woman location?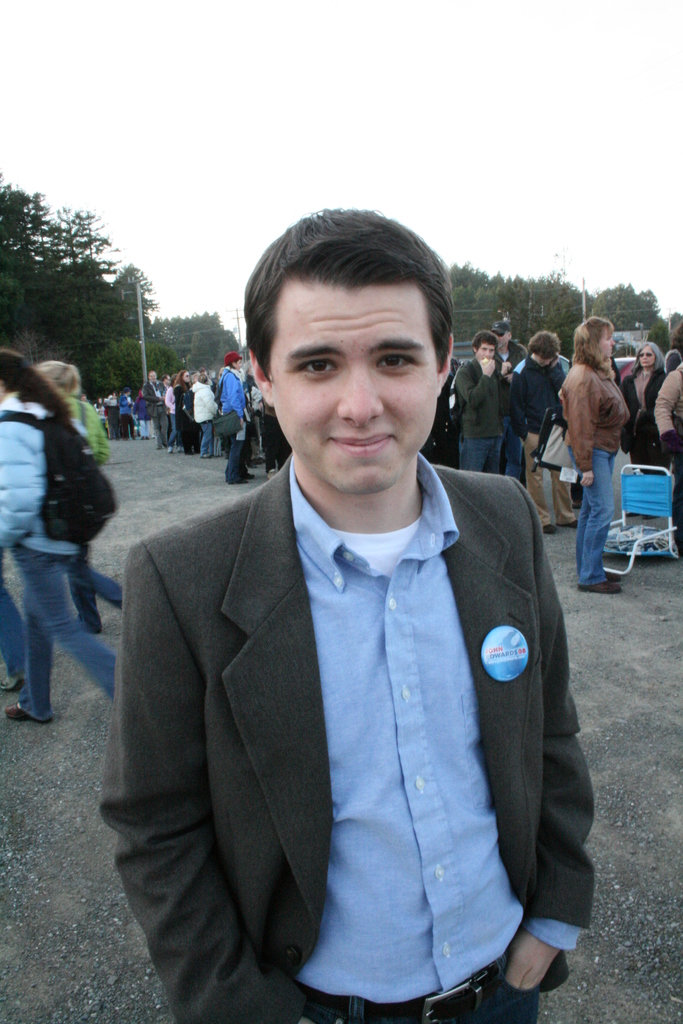
region(169, 366, 204, 455)
